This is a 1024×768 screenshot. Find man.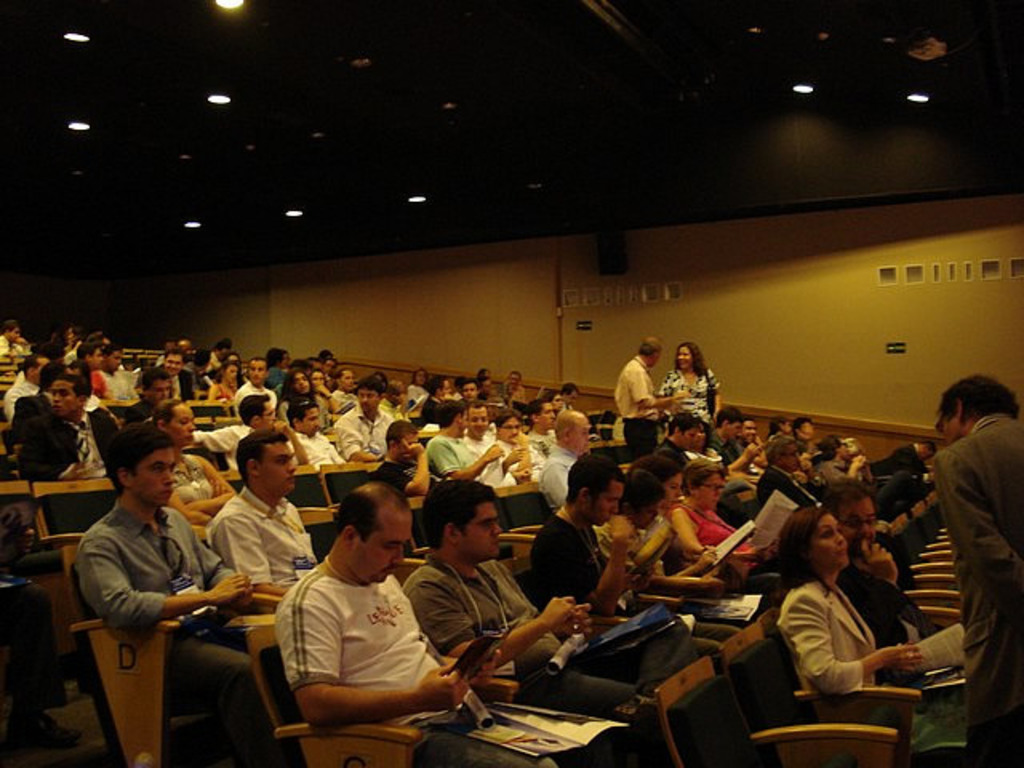
Bounding box: (918, 370, 1018, 766).
